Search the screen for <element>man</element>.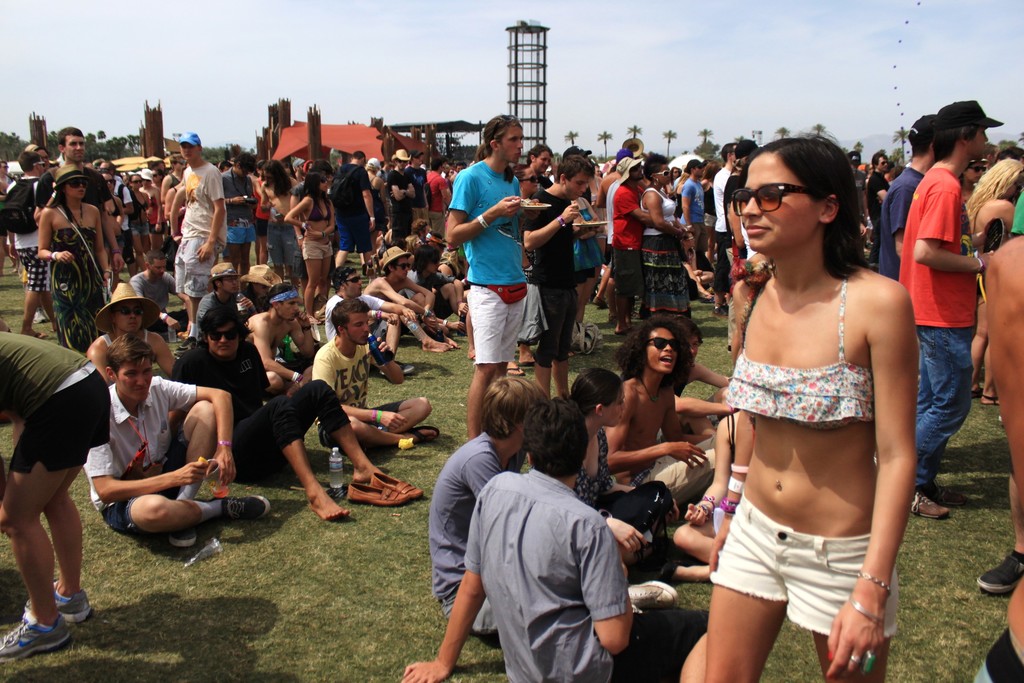
Found at l=397, t=399, r=731, b=682.
